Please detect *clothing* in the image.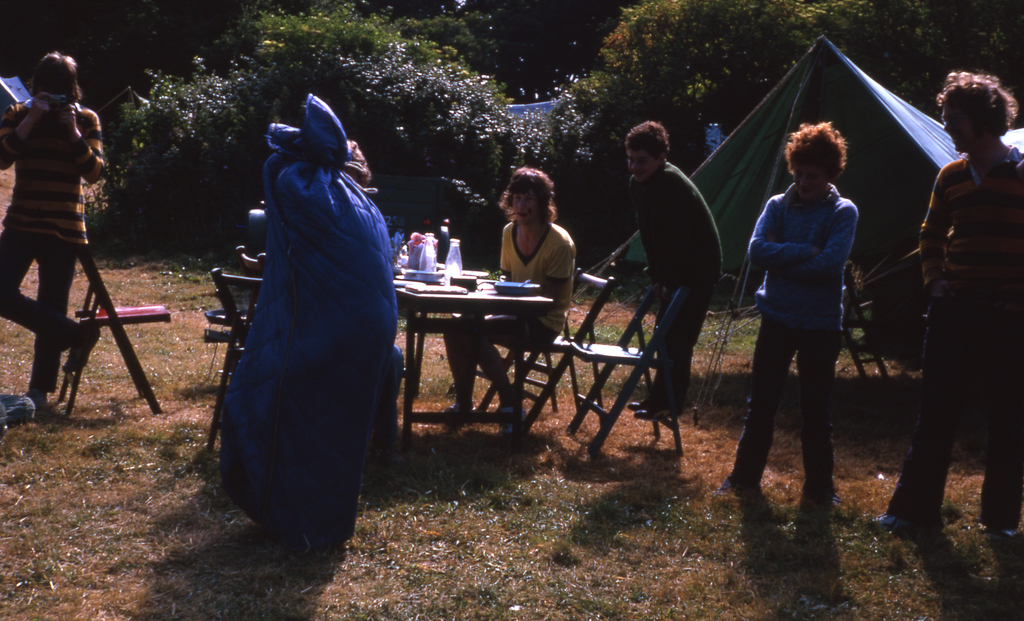
{"x1": 621, "y1": 159, "x2": 725, "y2": 413}.
